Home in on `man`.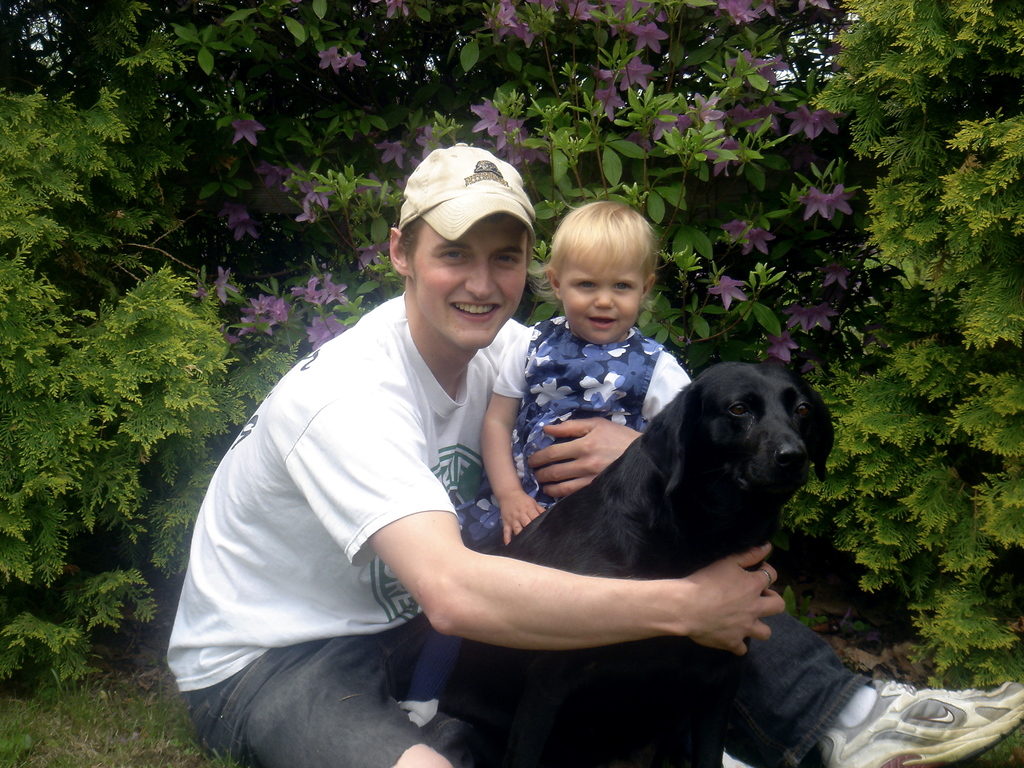
Homed in at [x1=159, y1=140, x2=1023, y2=767].
